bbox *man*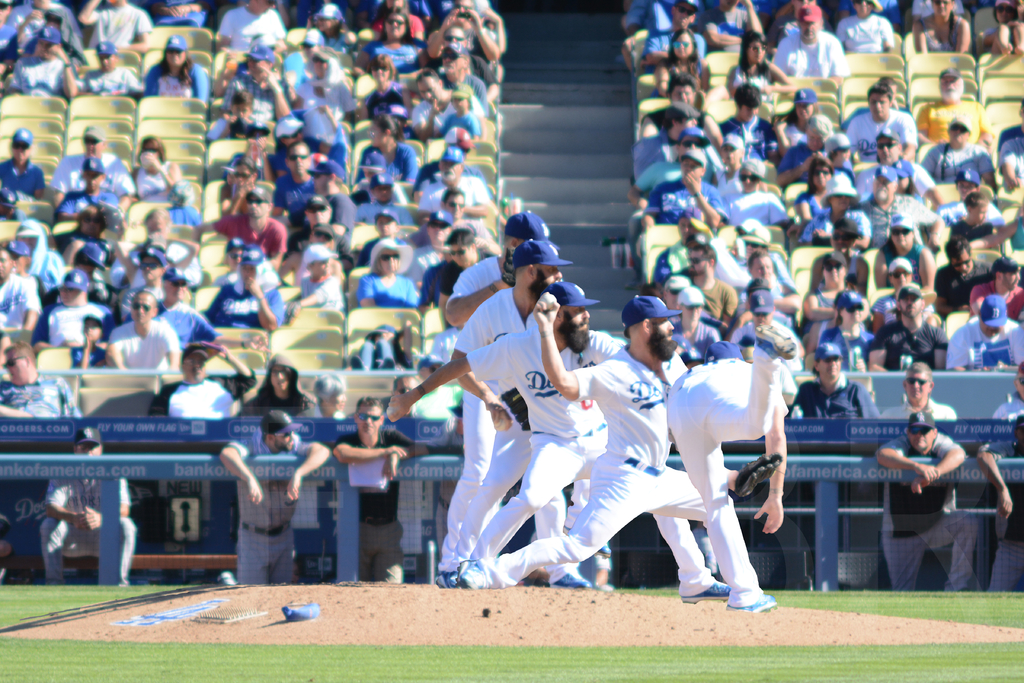
box=[848, 85, 918, 158]
